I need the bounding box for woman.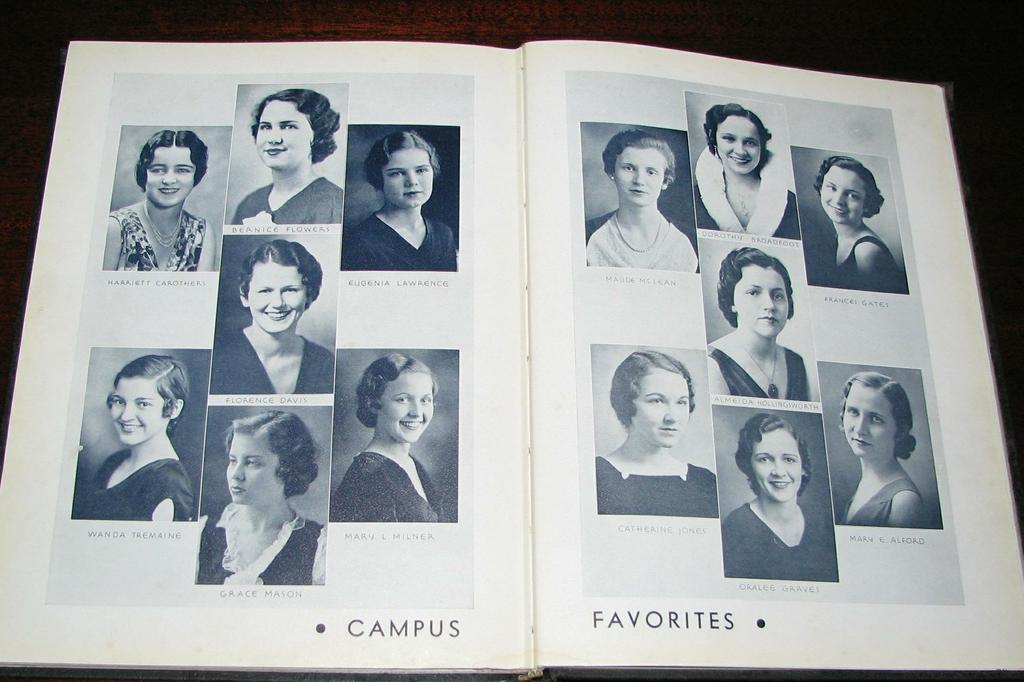
Here it is: box=[707, 244, 810, 400].
